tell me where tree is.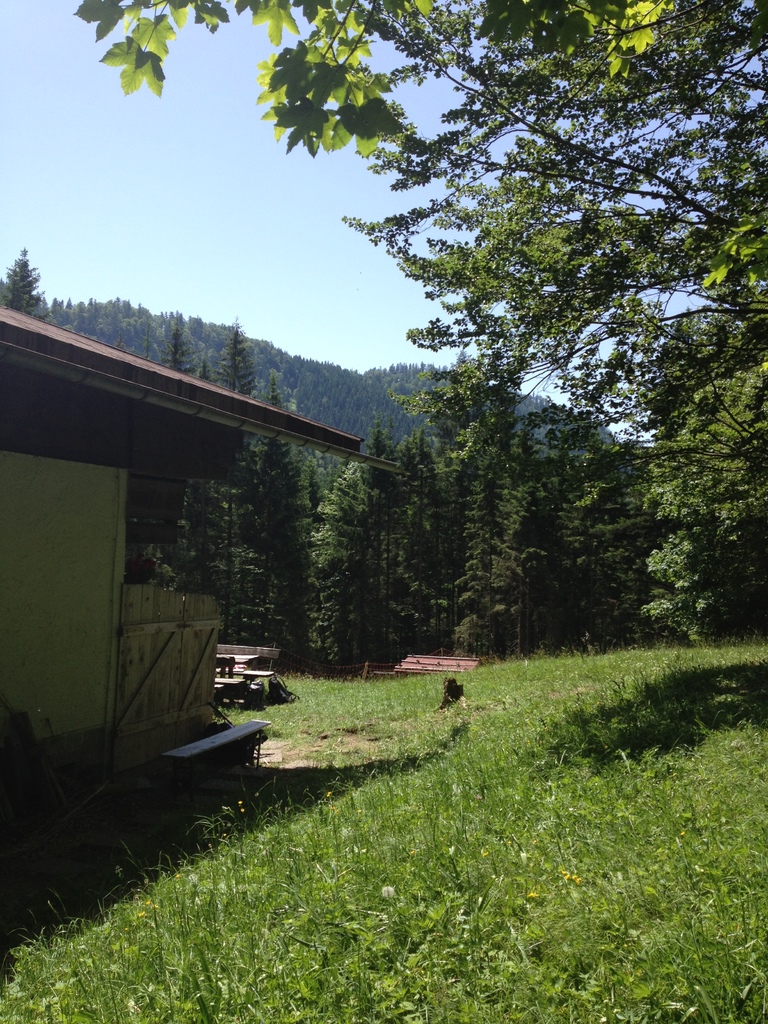
tree is at (365, 1, 767, 504).
